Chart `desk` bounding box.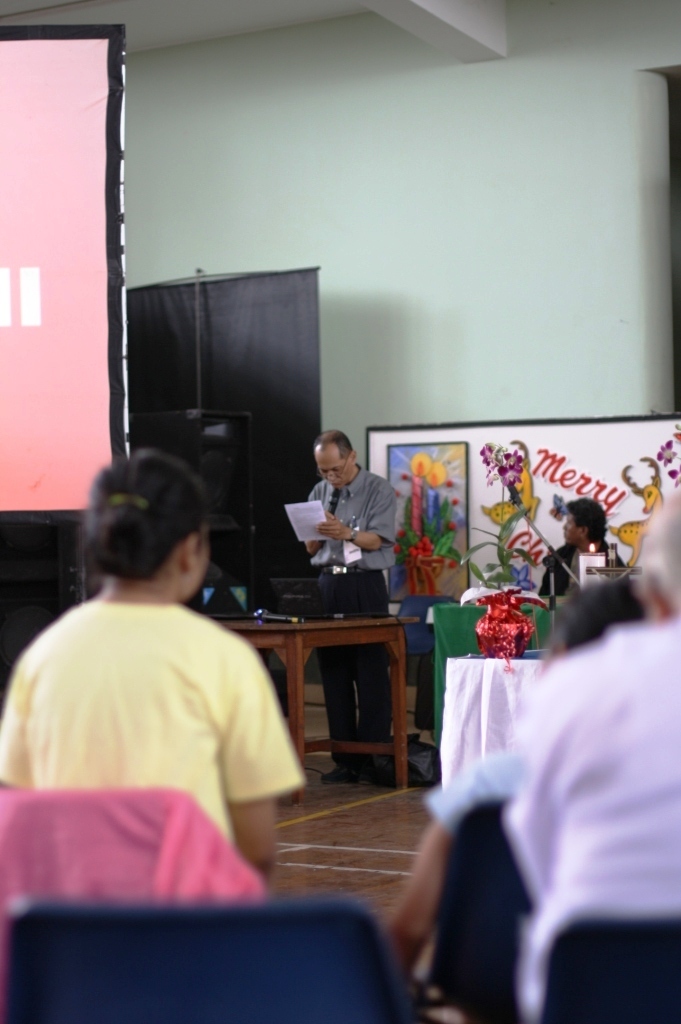
Charted: [241, 614, 434, 787].
